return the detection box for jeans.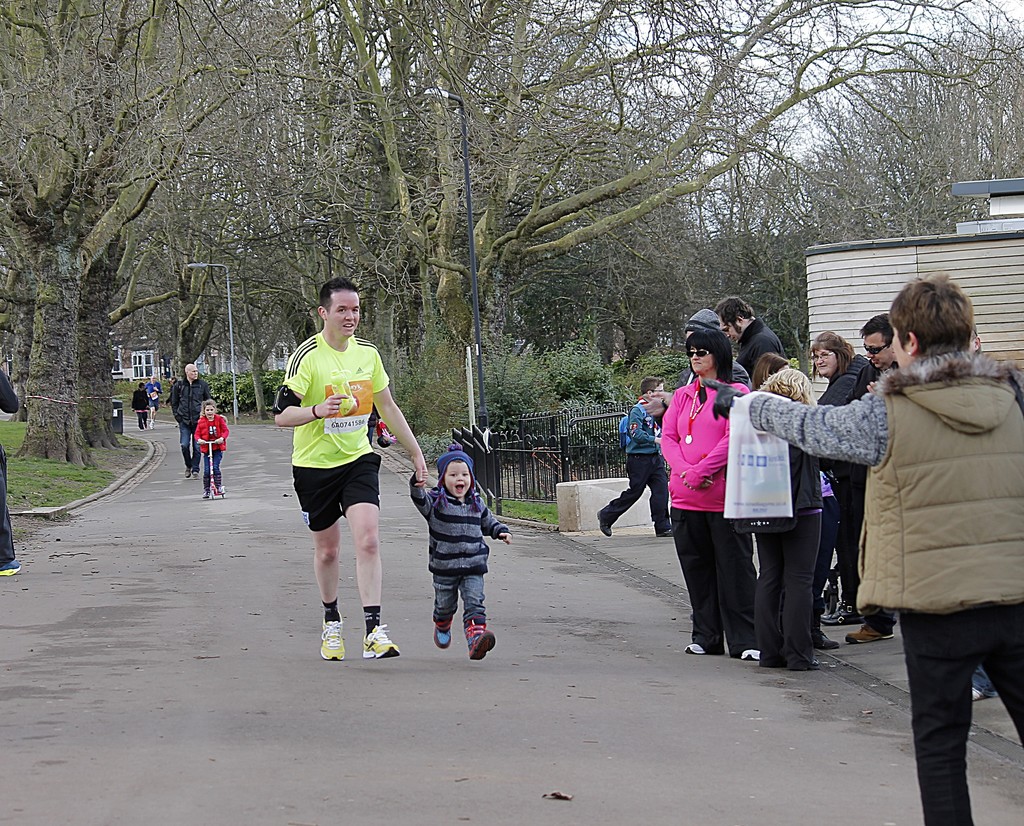
left=426, top=574, right=493, bottom=631.
